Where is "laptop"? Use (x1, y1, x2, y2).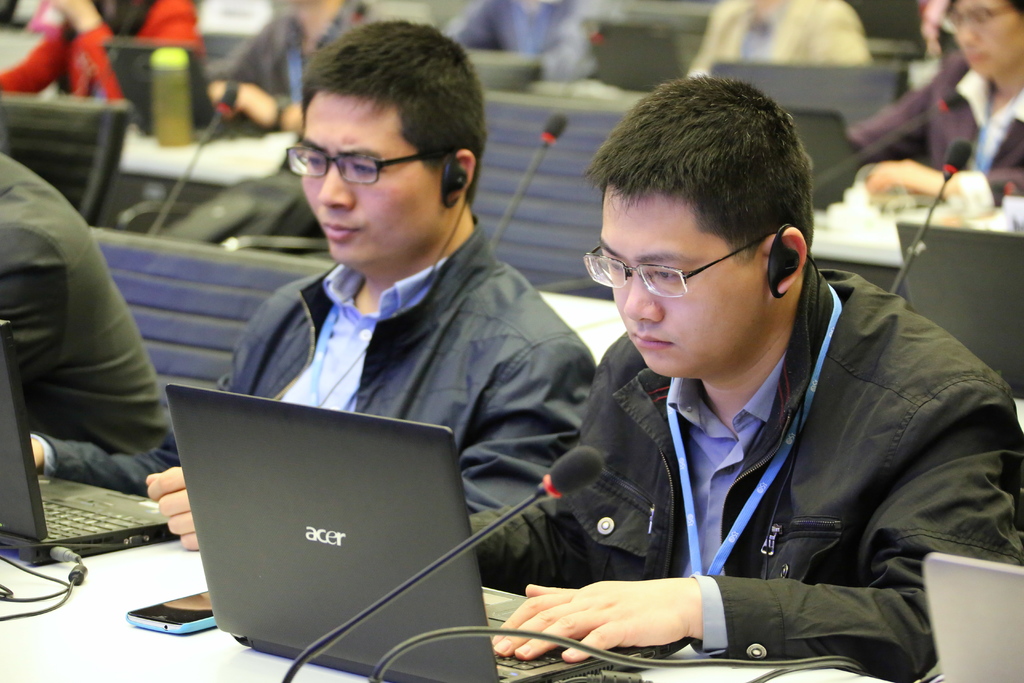
(173, 384, 666, 682).
